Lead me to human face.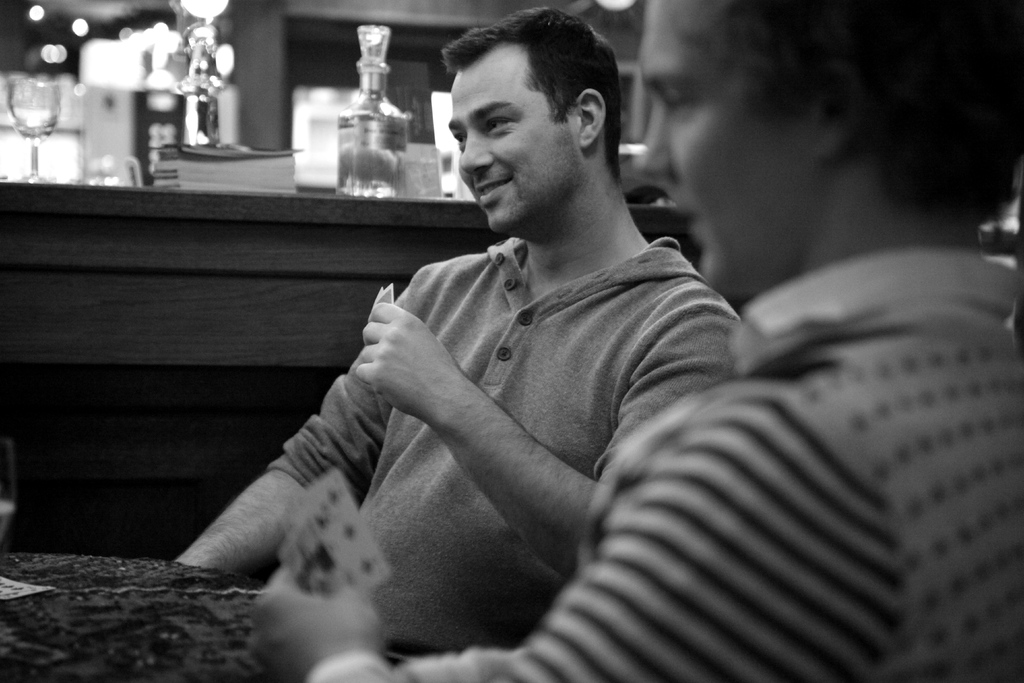
Lead to 450 38 578 230.
